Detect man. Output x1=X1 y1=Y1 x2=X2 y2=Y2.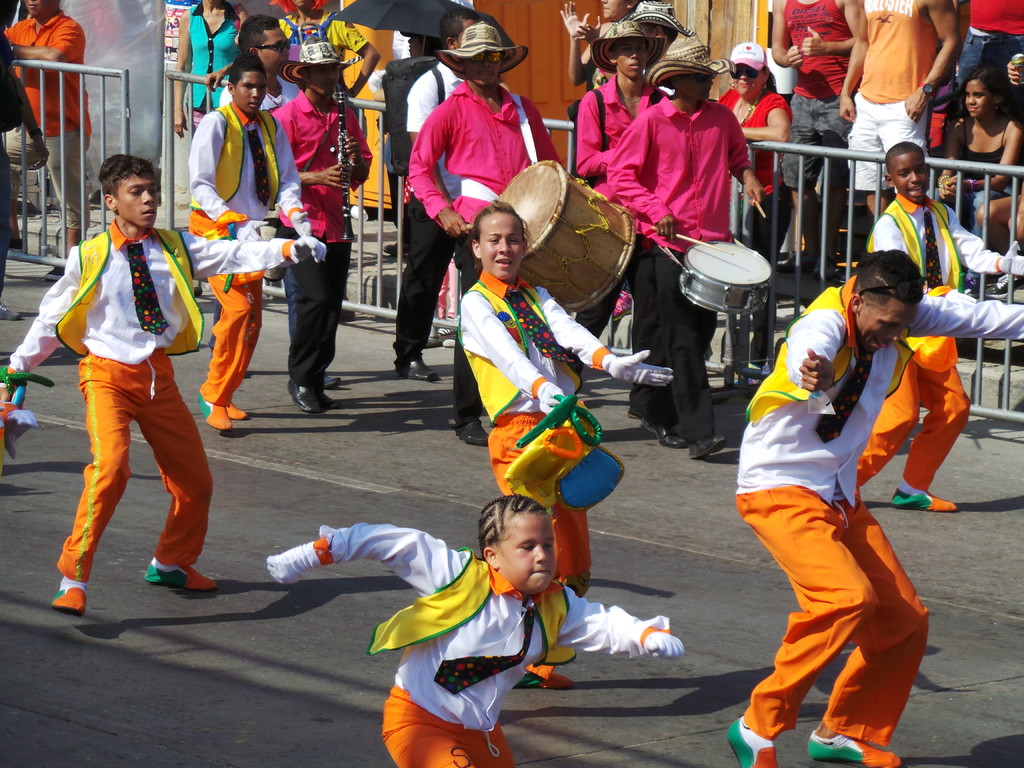
x1=186 y1=54 x2=310 y2=429.
